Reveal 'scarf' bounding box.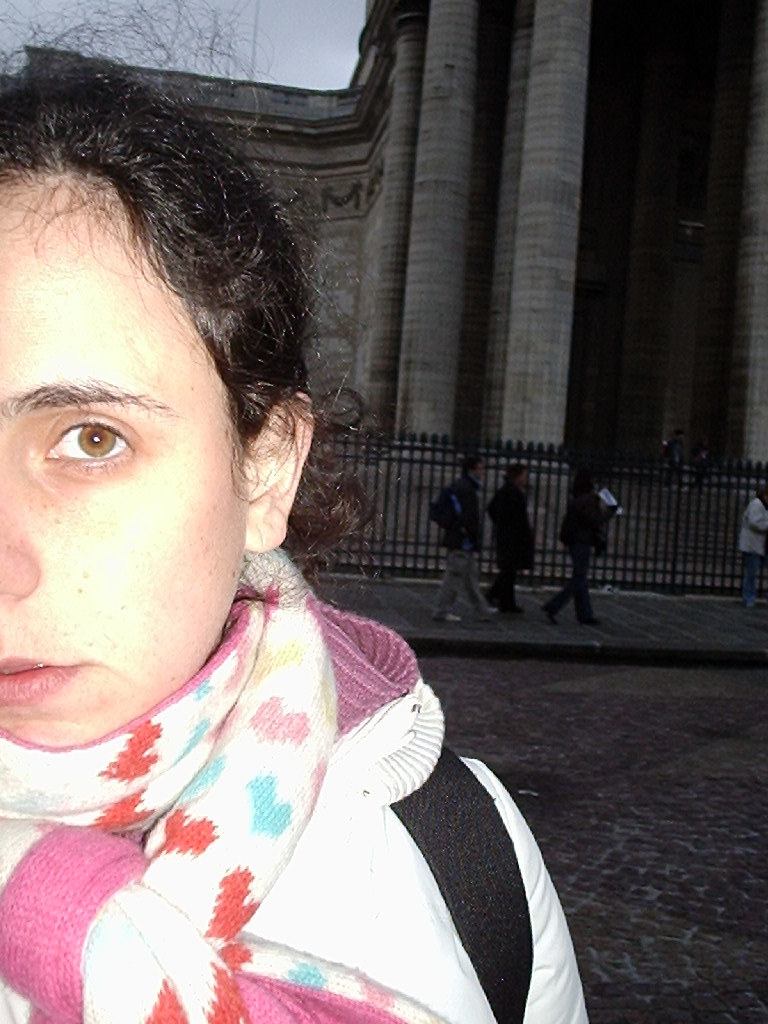
Revealed: (left=0, top=546, right=440, bottom=1023).
